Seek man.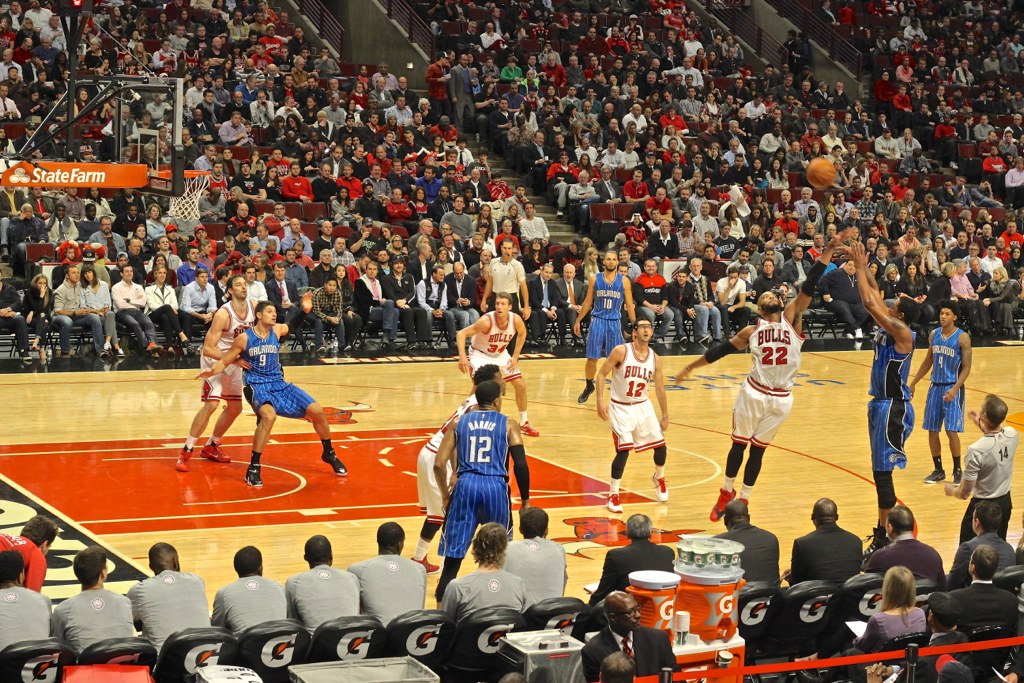
left=211, top=74, right=228, bottom=112.
